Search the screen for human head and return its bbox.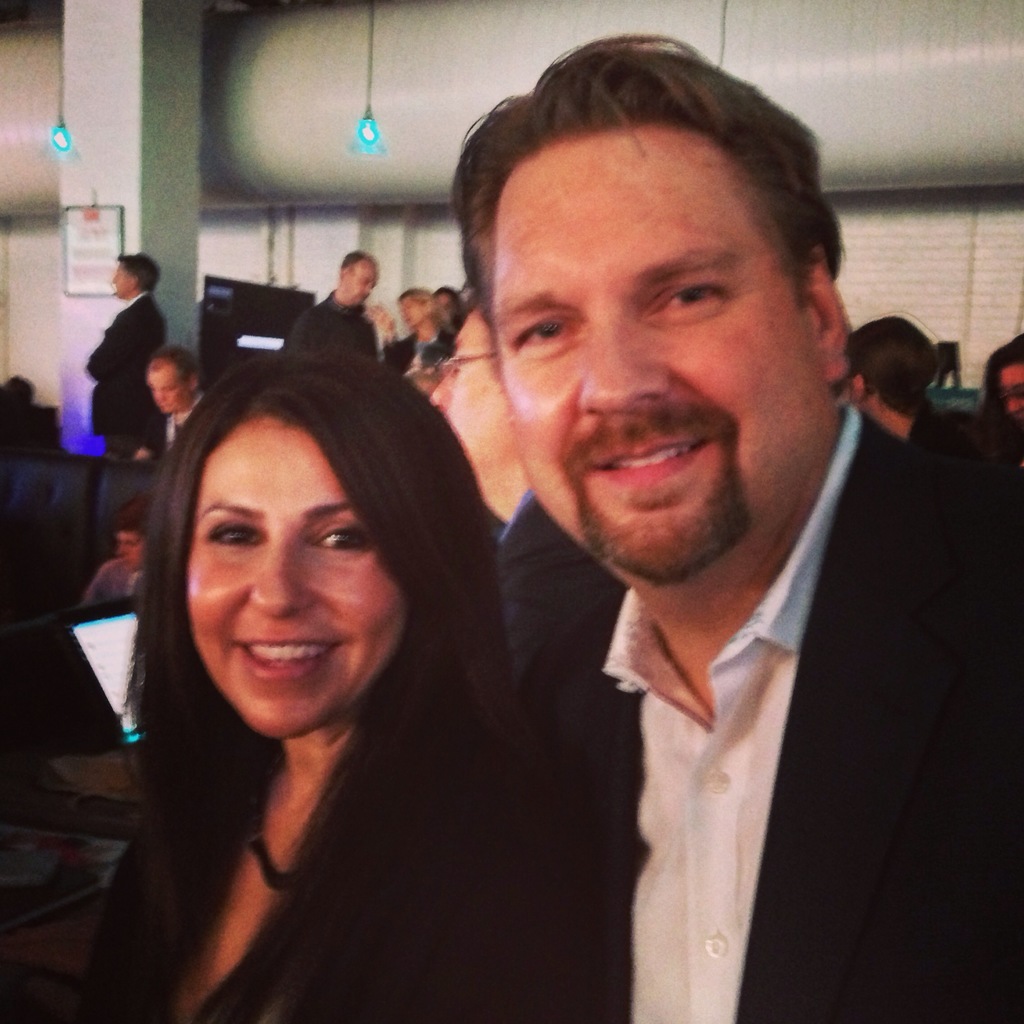
Found: rect(851, 312, 944, 410).
